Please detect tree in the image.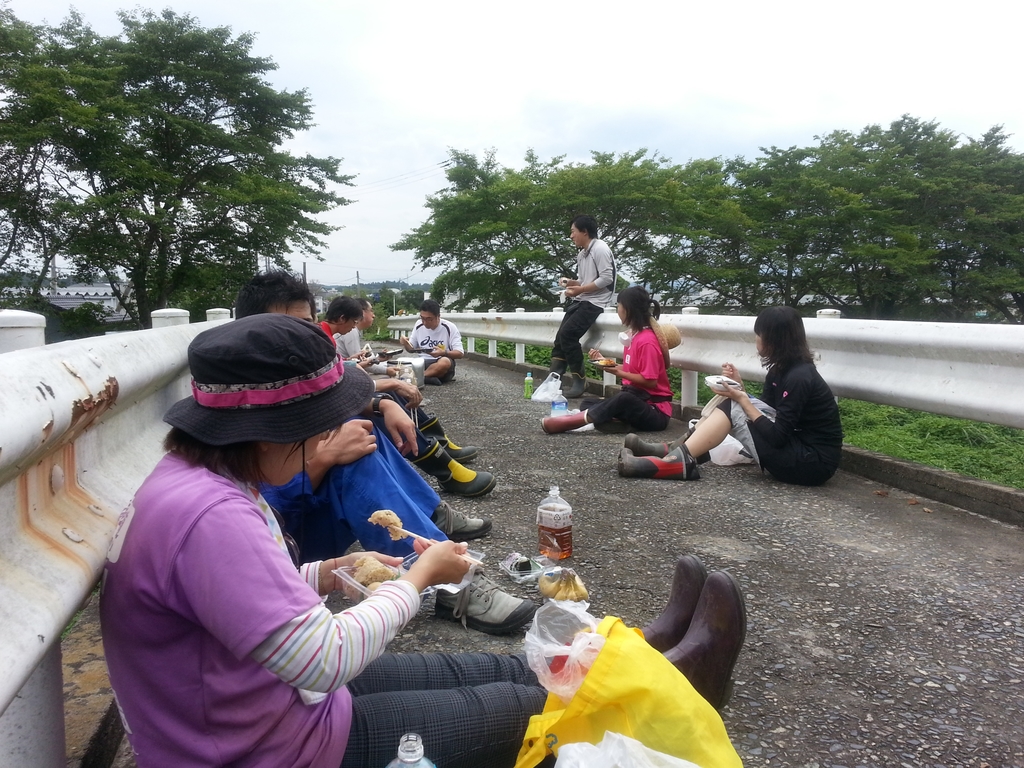
{"left": 477, "top": 147, "right": 593, "bottom": 303}.
